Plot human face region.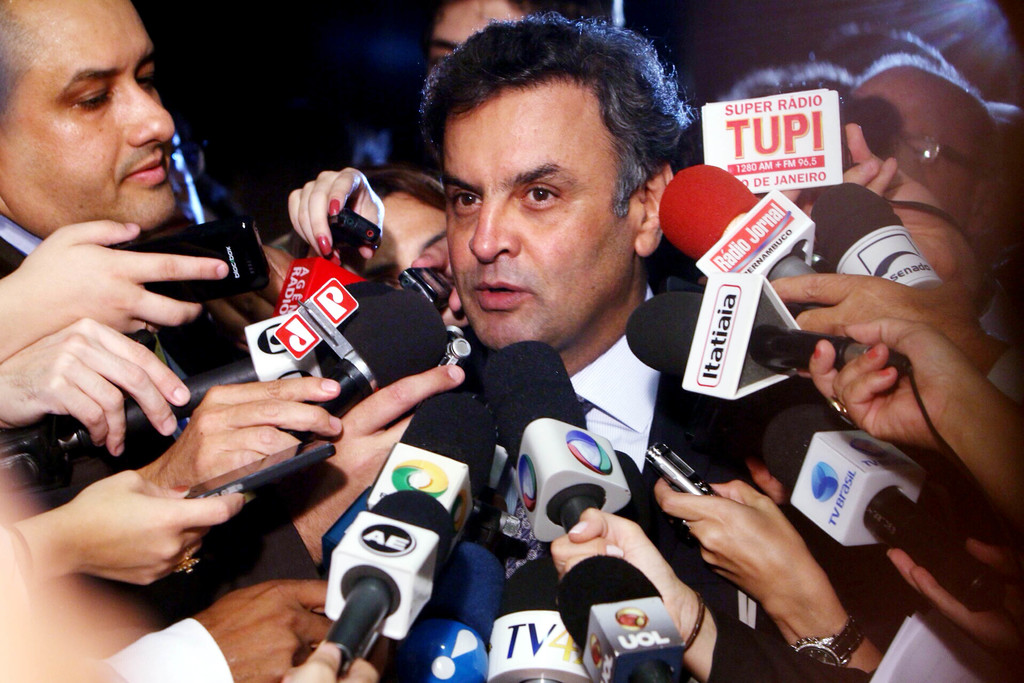
Plotted at x1=440 y1=81 x2=636 y2=344.
